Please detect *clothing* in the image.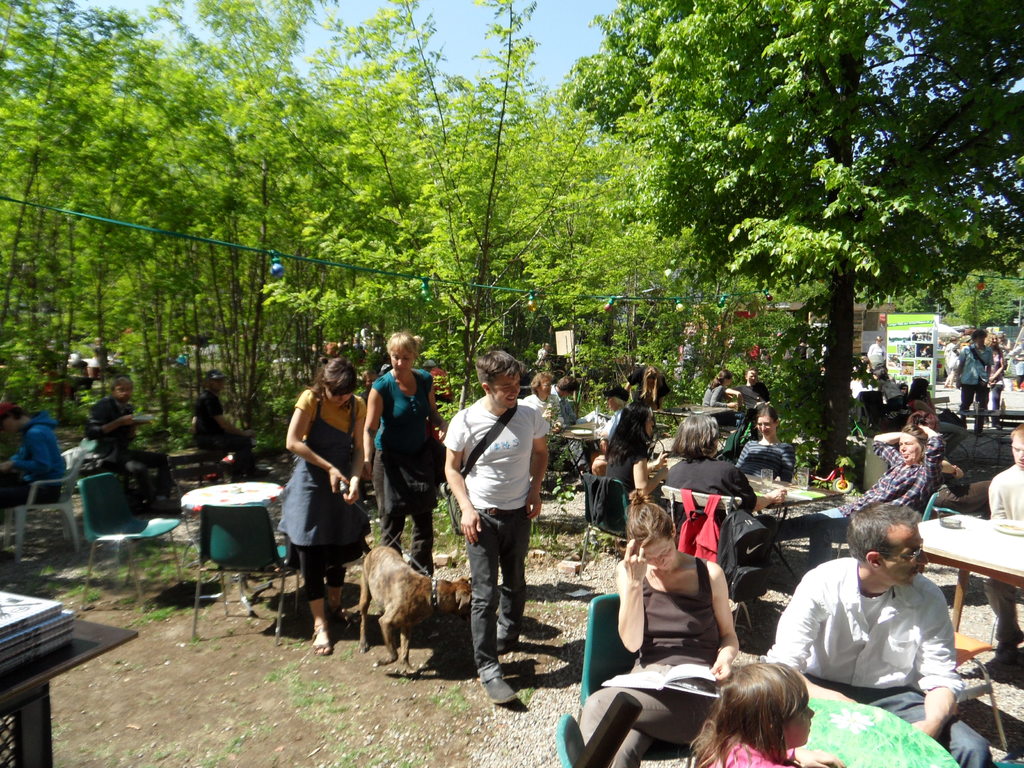
(579, 553, 722, 767).
